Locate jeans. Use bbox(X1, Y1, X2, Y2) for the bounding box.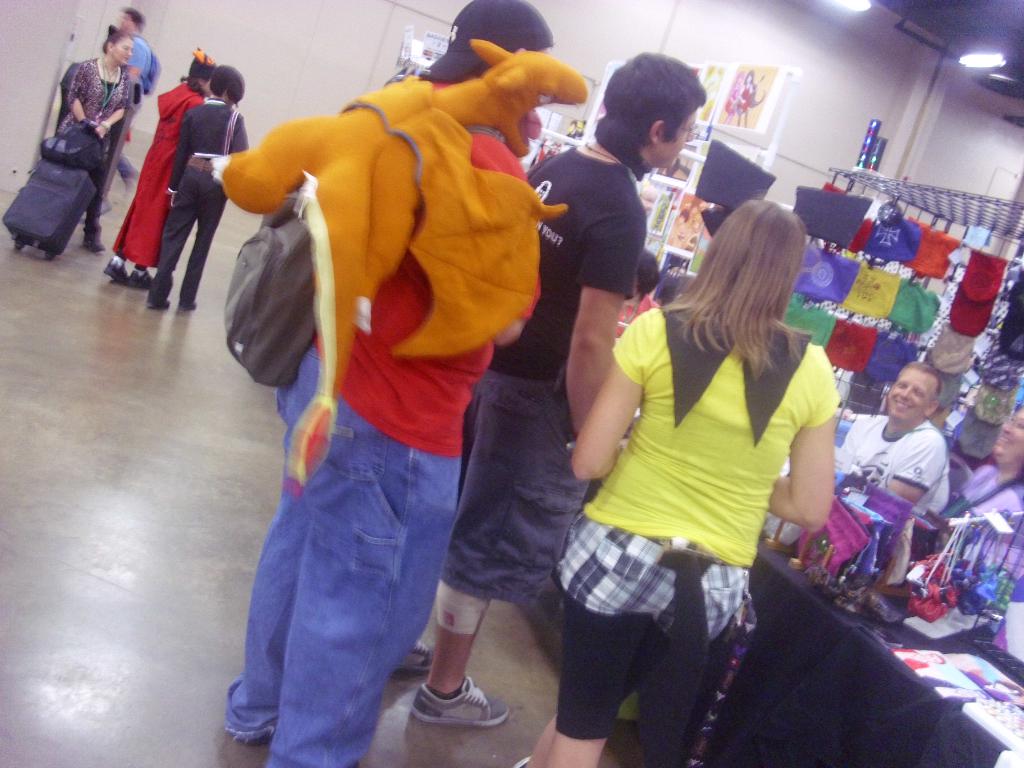
bbox(81, 191, 102, 233).
